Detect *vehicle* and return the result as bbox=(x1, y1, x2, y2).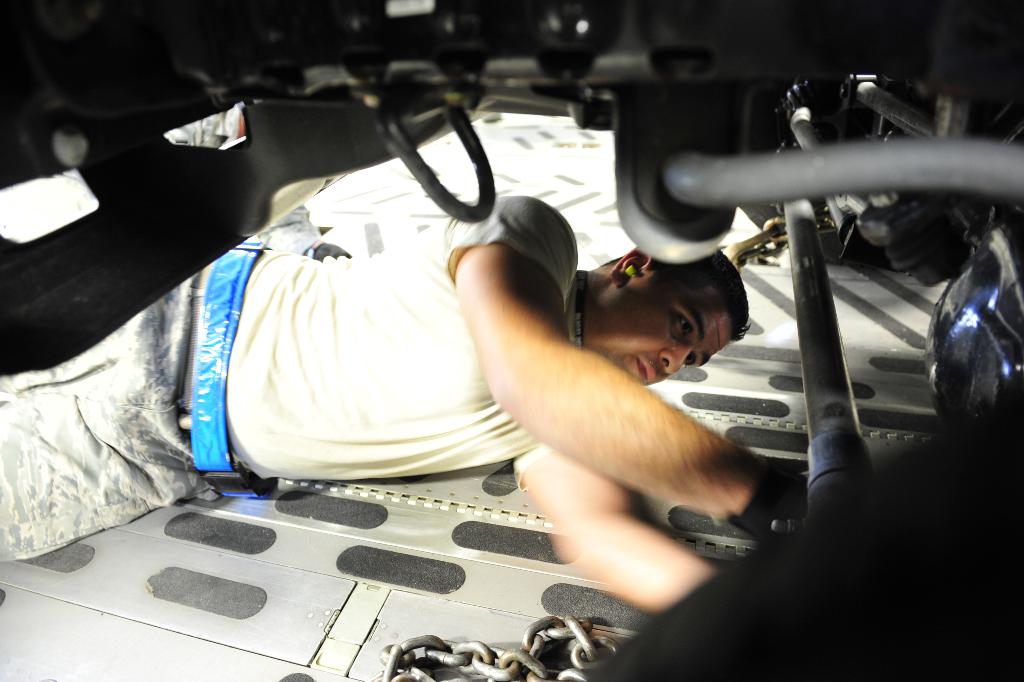
bbox=(0, 0, 1023, 681).
